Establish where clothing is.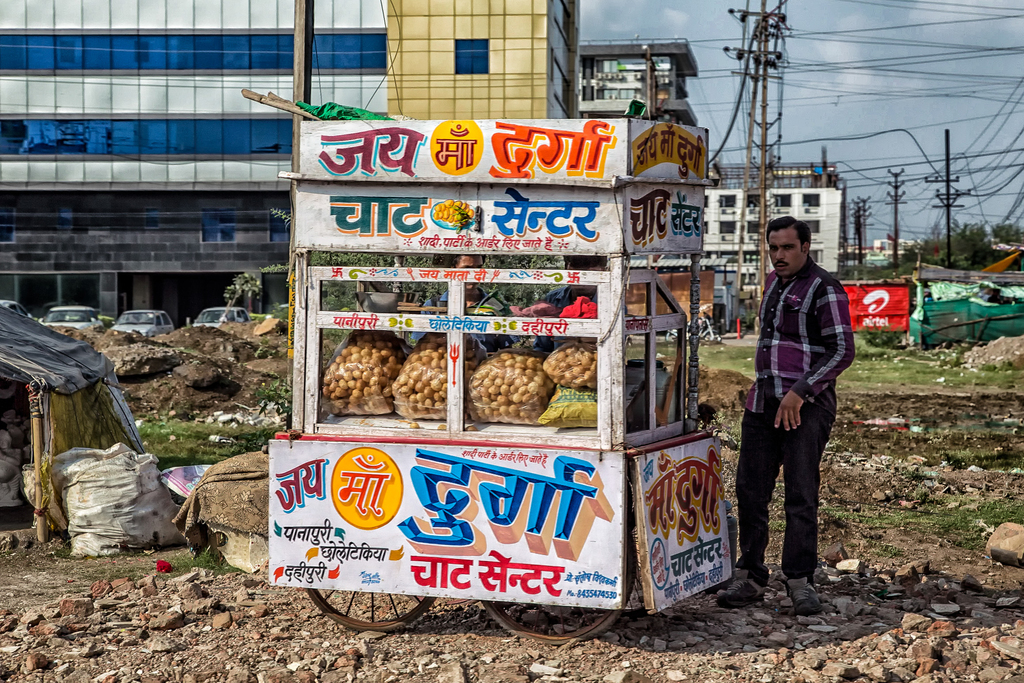
Established at x1=524, y1=285, x2=595, y2=350.
